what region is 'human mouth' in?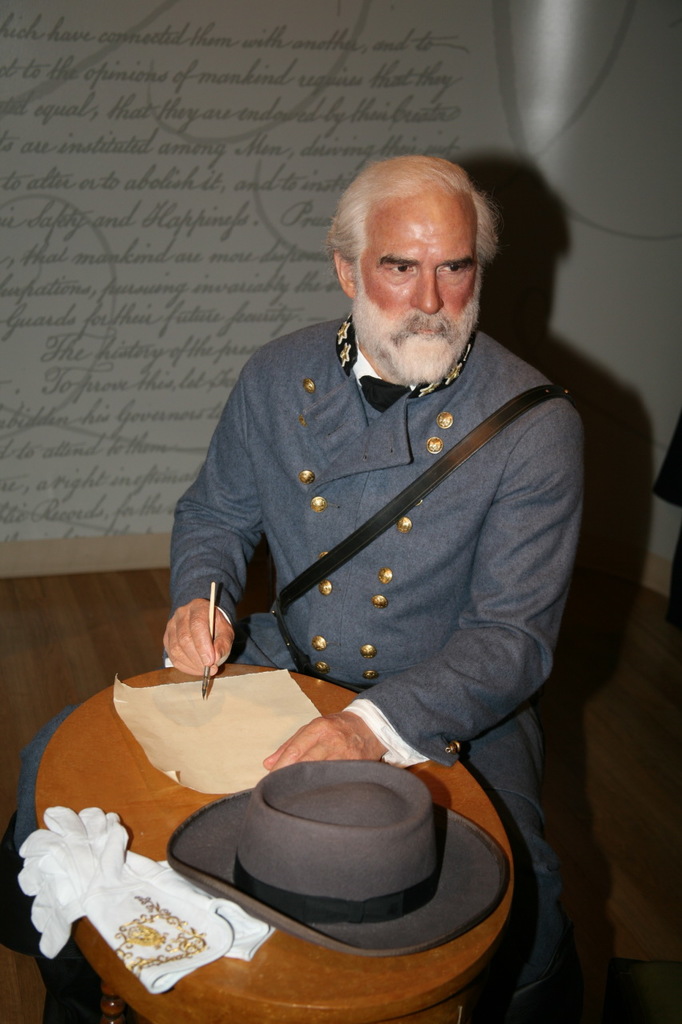
405:315:447:338.
